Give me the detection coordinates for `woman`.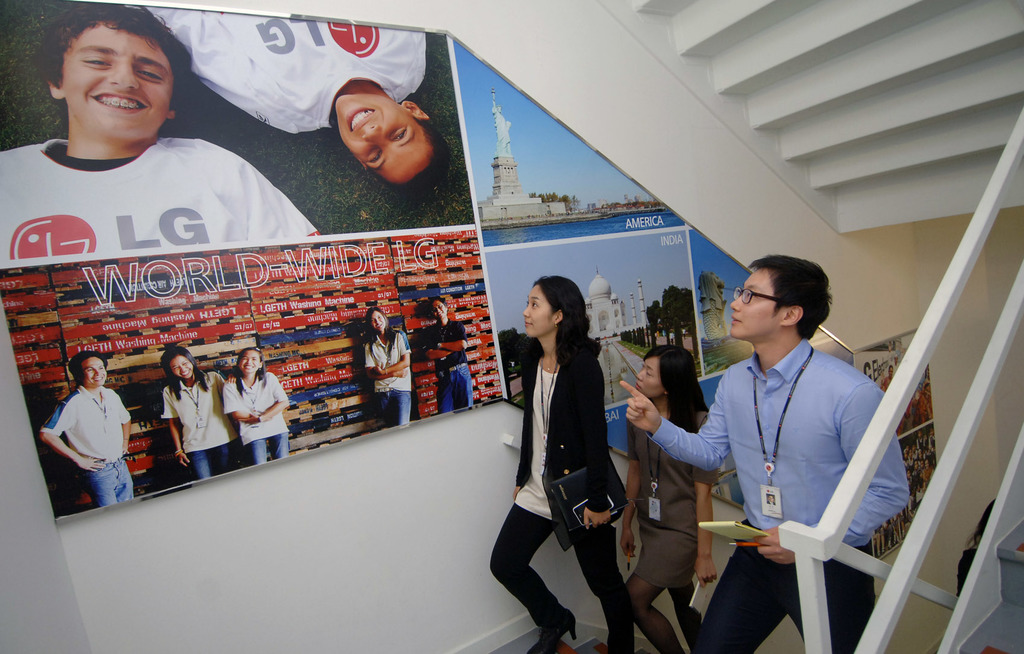
[left=618, top=344, right=715, bottom=653].
